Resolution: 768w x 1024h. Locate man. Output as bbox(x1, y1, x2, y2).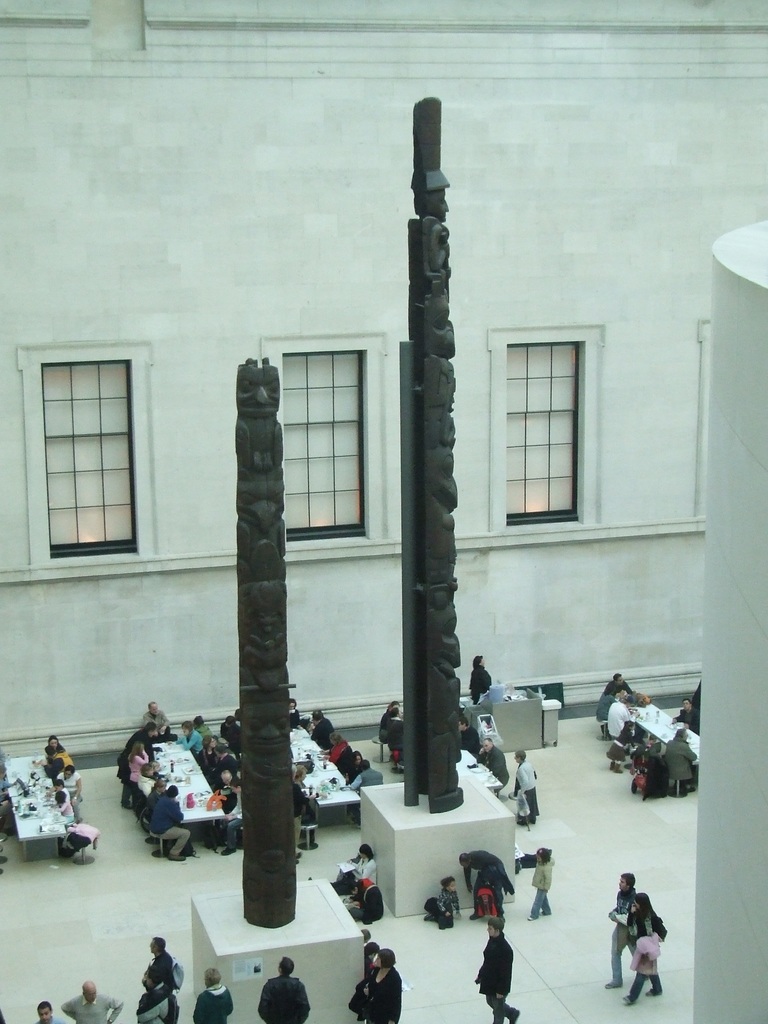
bbox(479, 922, 524, 1023).
